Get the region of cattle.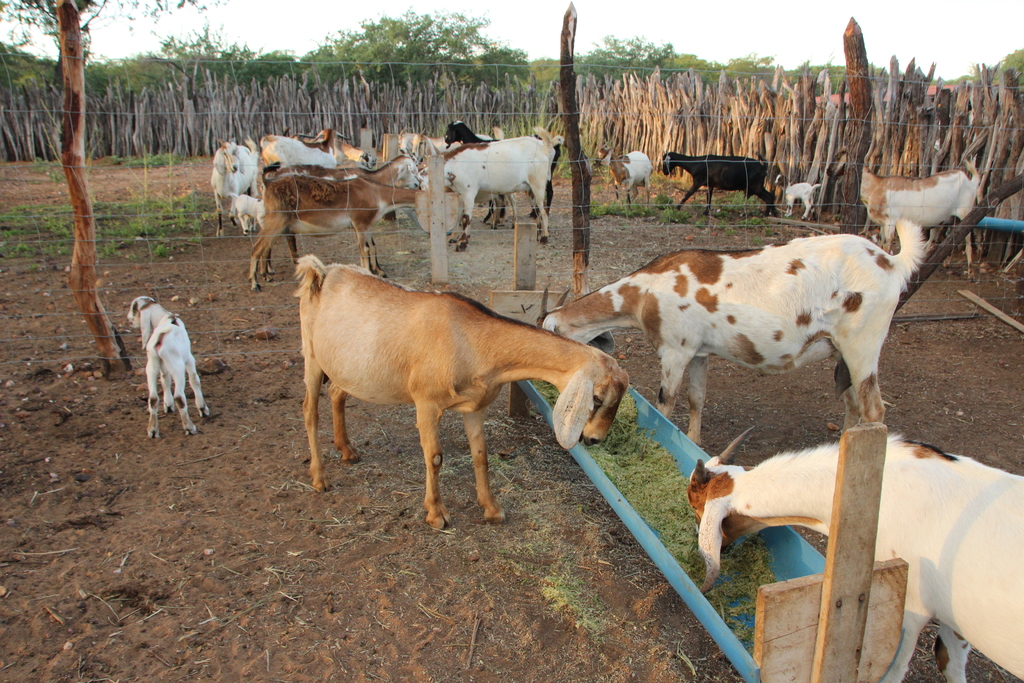
locate(827, 151, 979, 273).
